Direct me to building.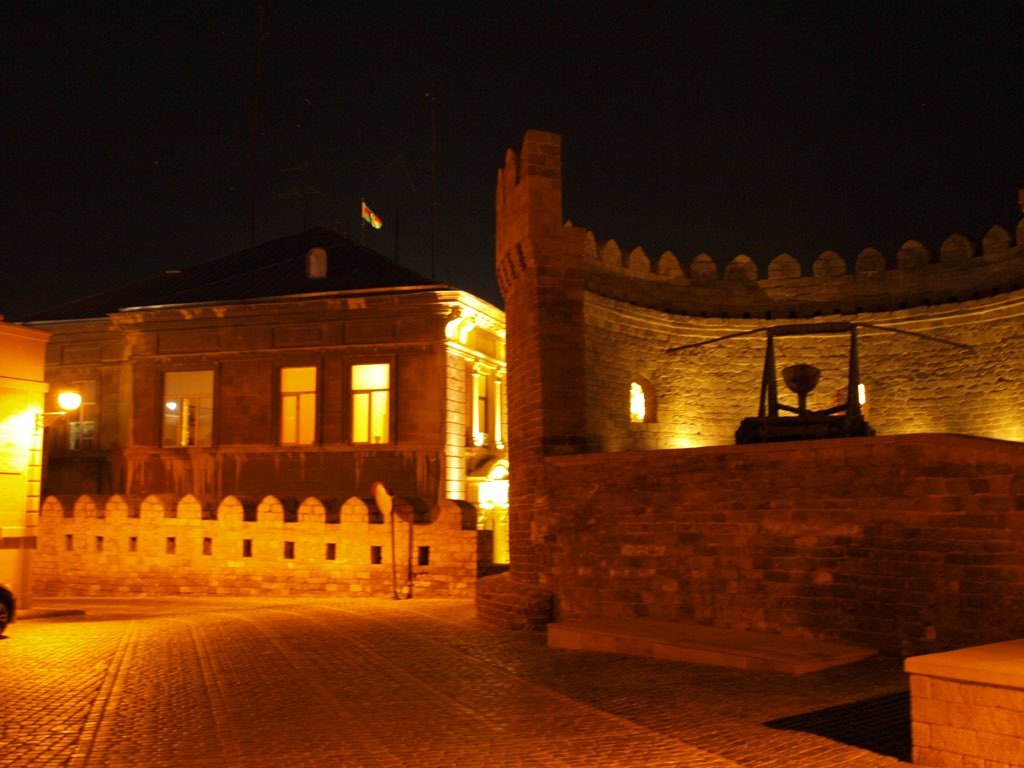
Direction: x1=17 y1=281 x2=507 y2=502.
